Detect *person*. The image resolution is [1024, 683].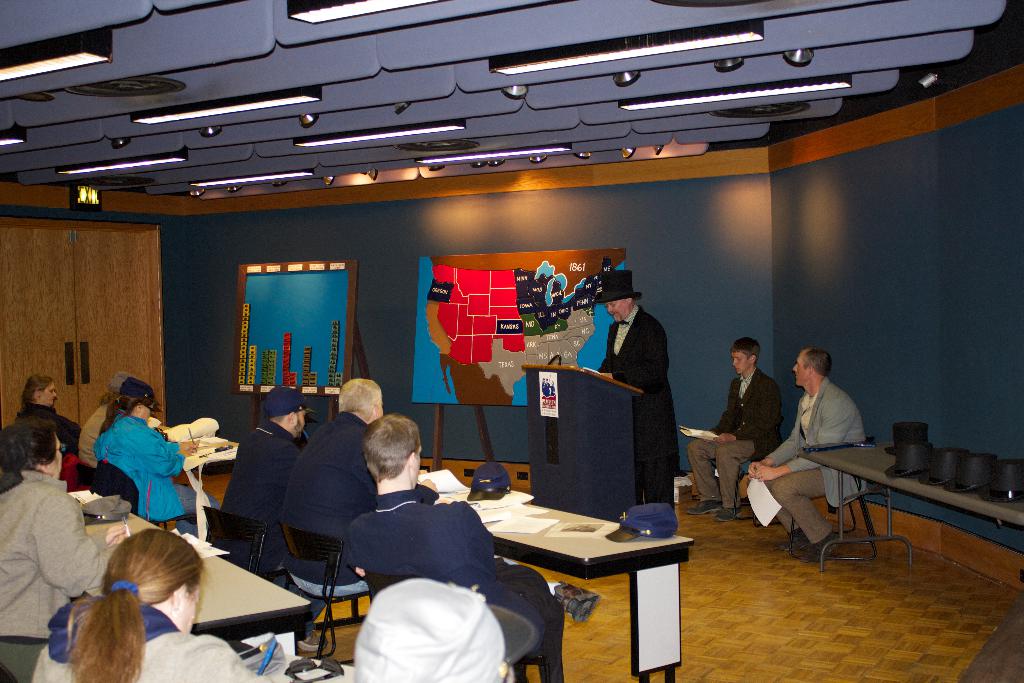
detection(81, 370, 136, 470).
